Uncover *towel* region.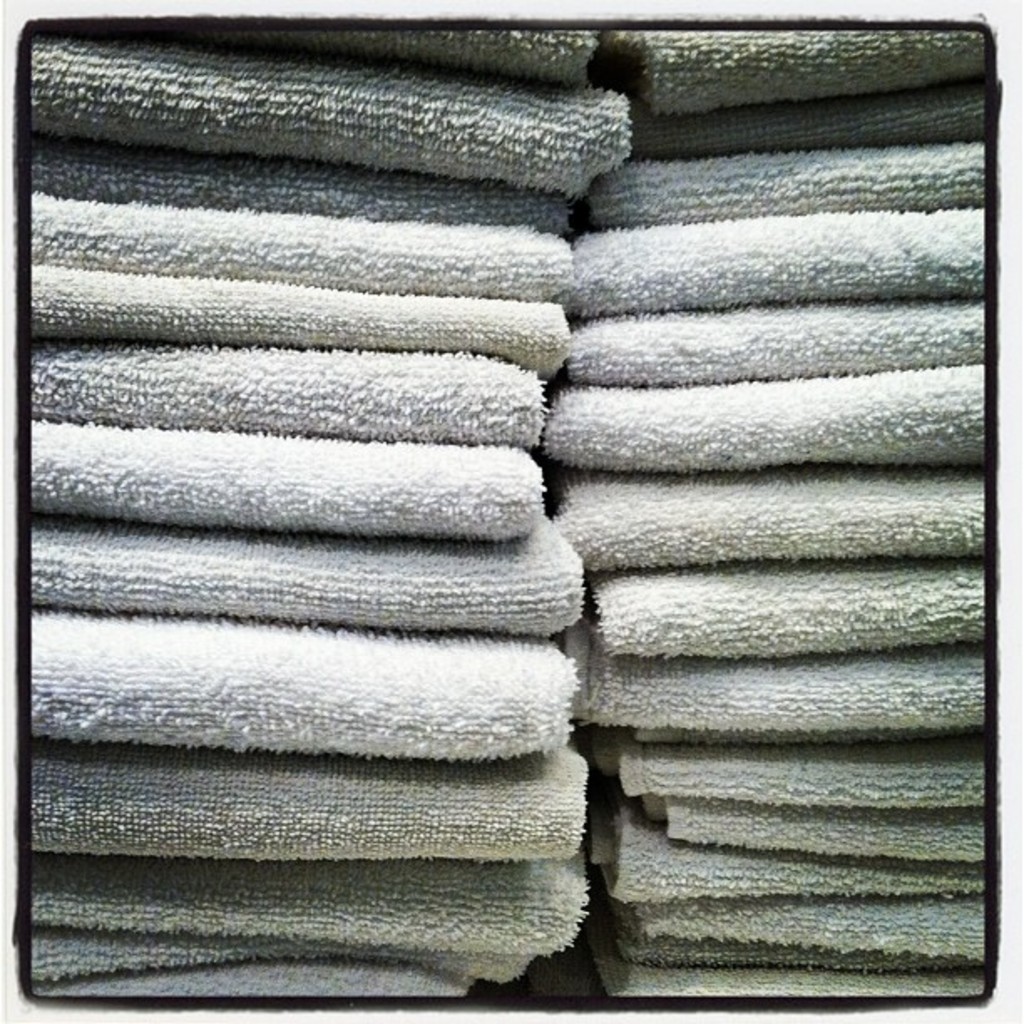
Uncovered: [32, 611, 581, 765].
